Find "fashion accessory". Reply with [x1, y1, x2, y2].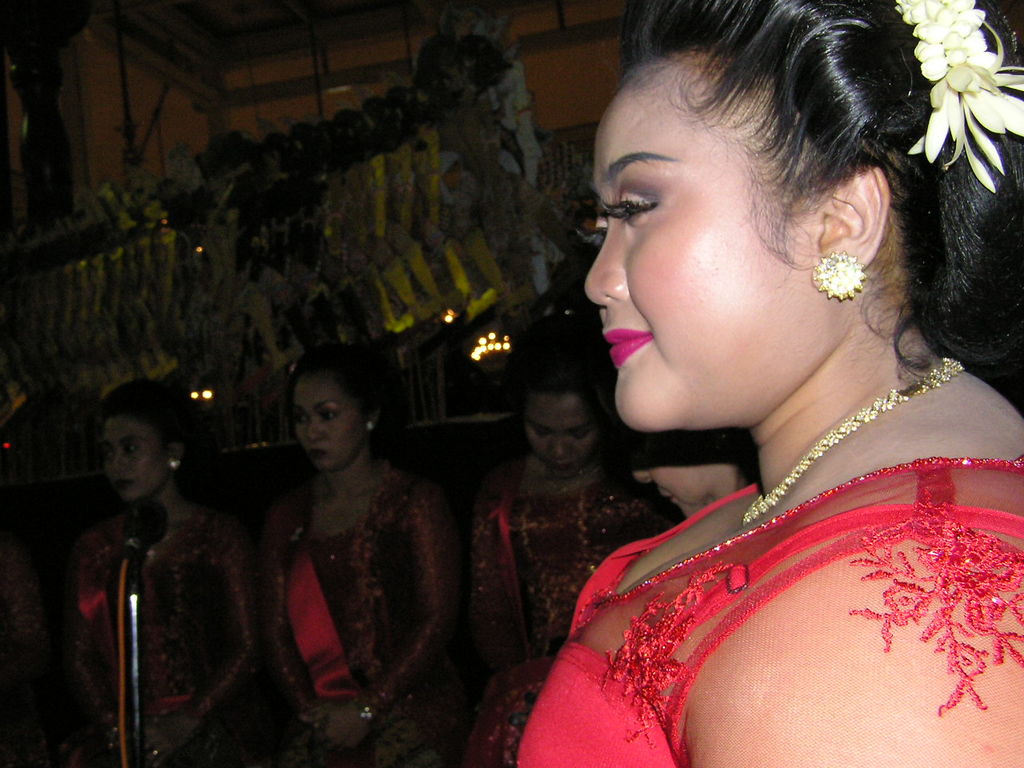
[368, 422, 374, 430].
